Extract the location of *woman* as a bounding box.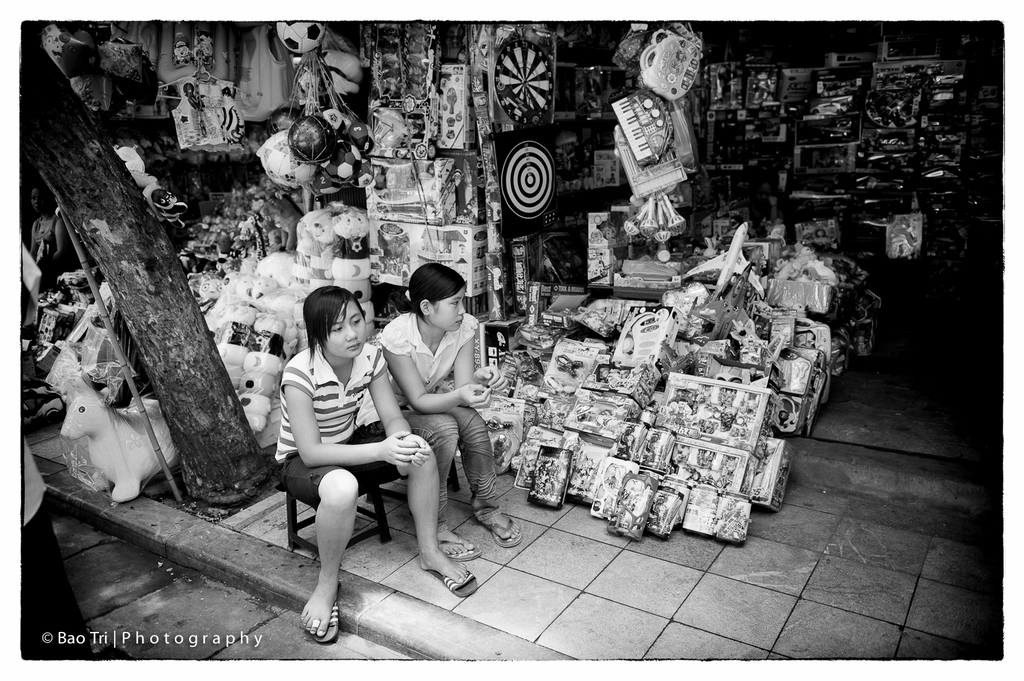
locate(360, 263, 517, 561).
